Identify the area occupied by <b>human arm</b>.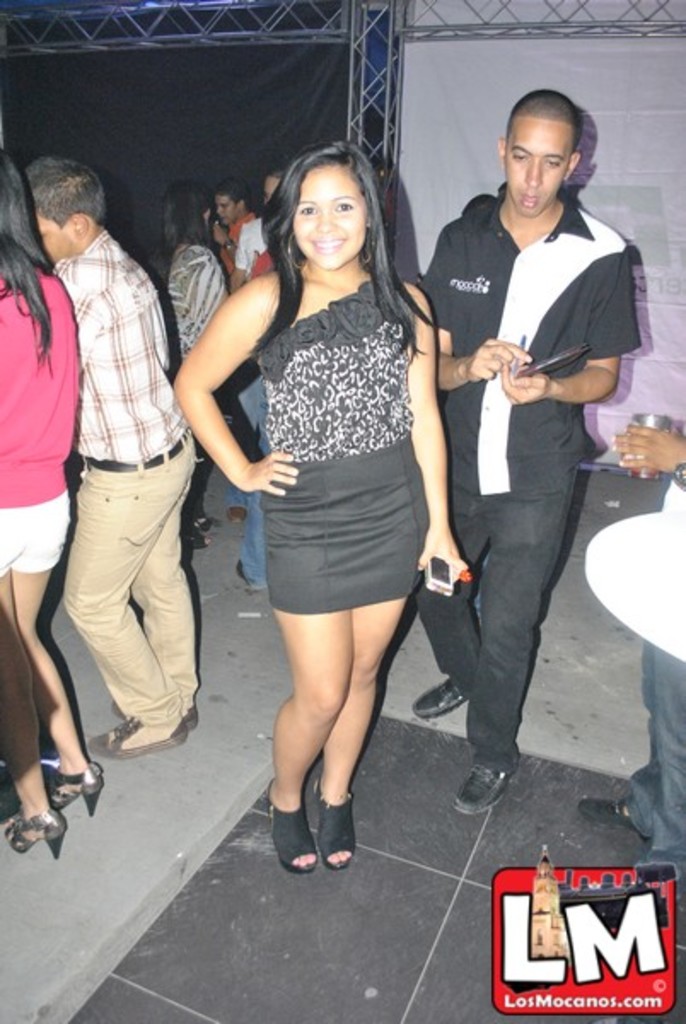
Area: (408, 278, 471, 592).
